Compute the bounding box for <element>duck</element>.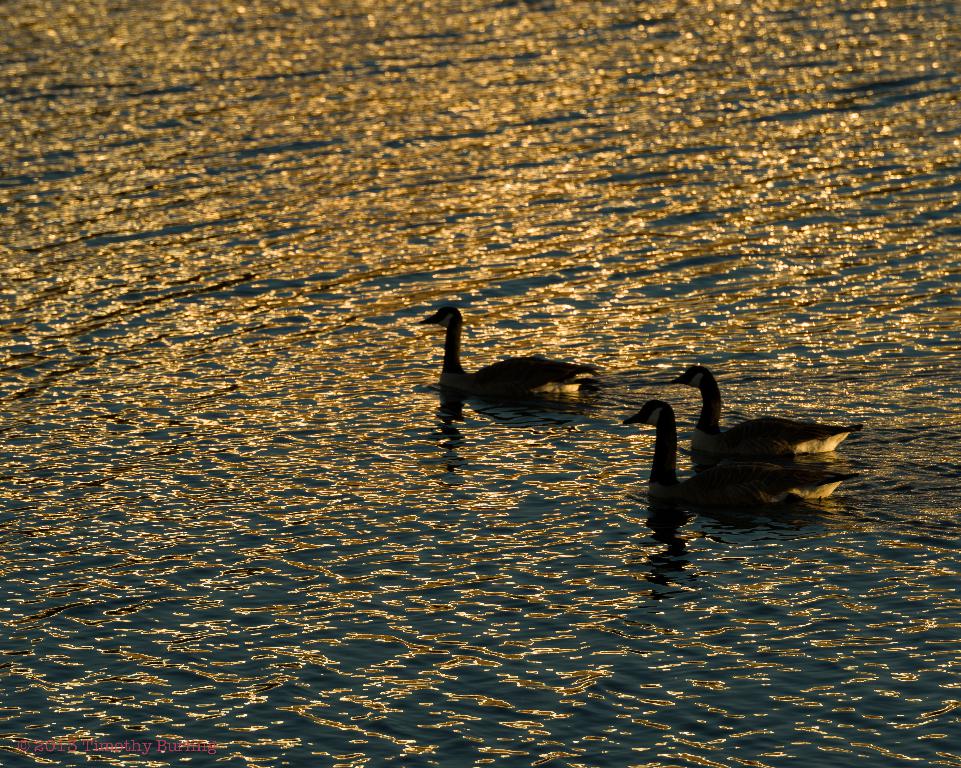
left=411, top=290, right=624, bottom=431.
